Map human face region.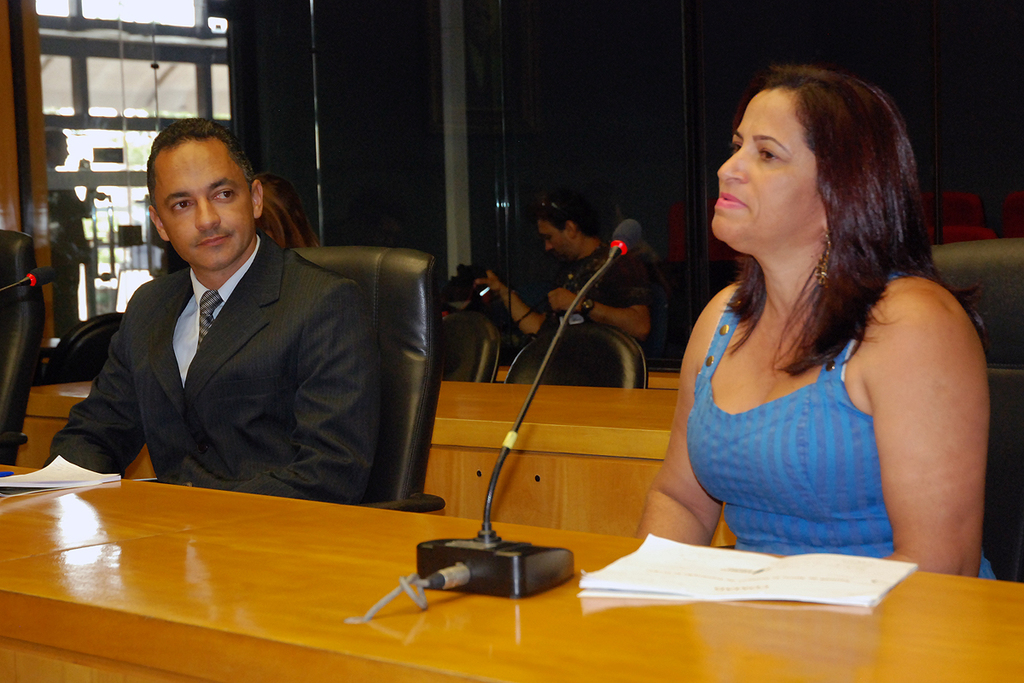
Mapped to box=[535, 220, 573, 264].
